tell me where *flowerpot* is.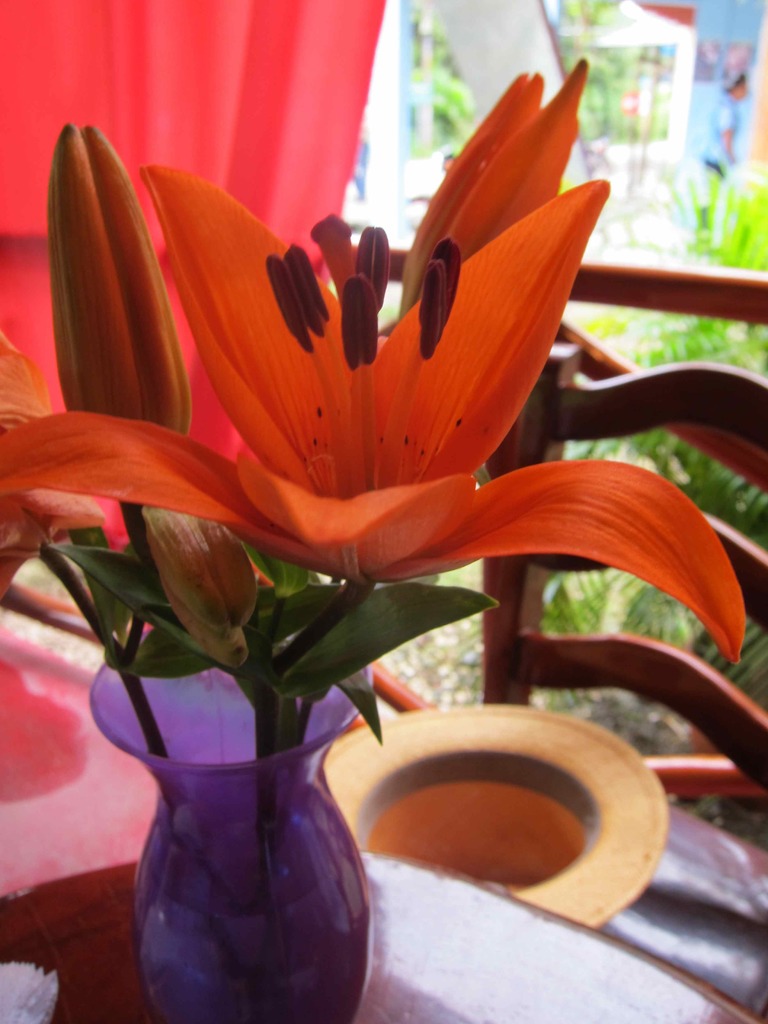
*flowerpot* is at x1=86 y1=668 x2=357 y2=1023.
